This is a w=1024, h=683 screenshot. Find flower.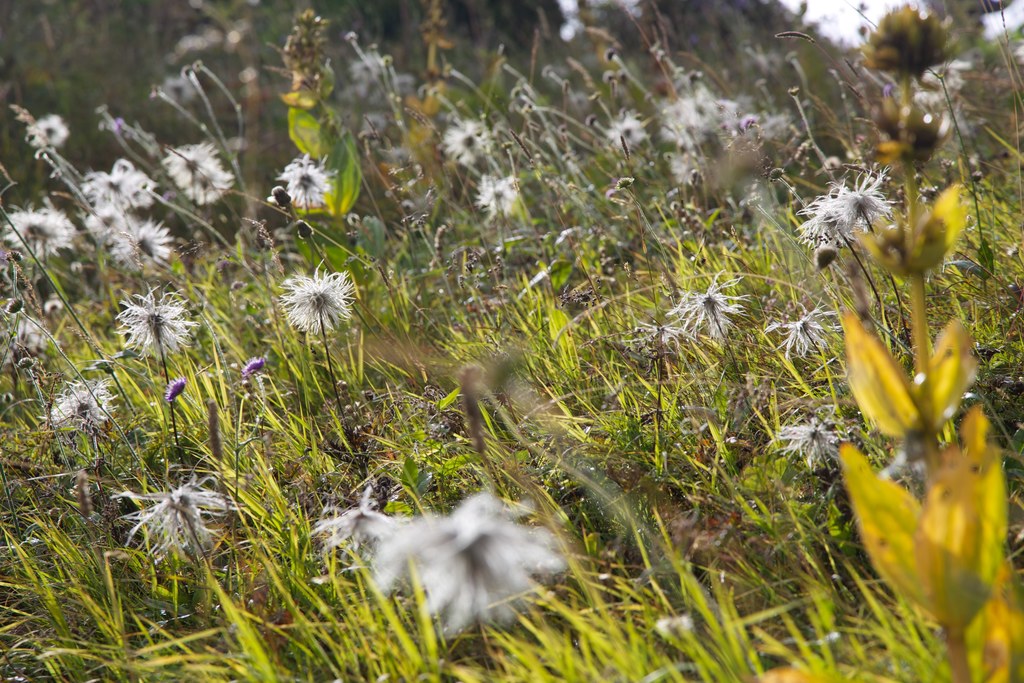
Bounding box: box(670, 273, 749, 336).
